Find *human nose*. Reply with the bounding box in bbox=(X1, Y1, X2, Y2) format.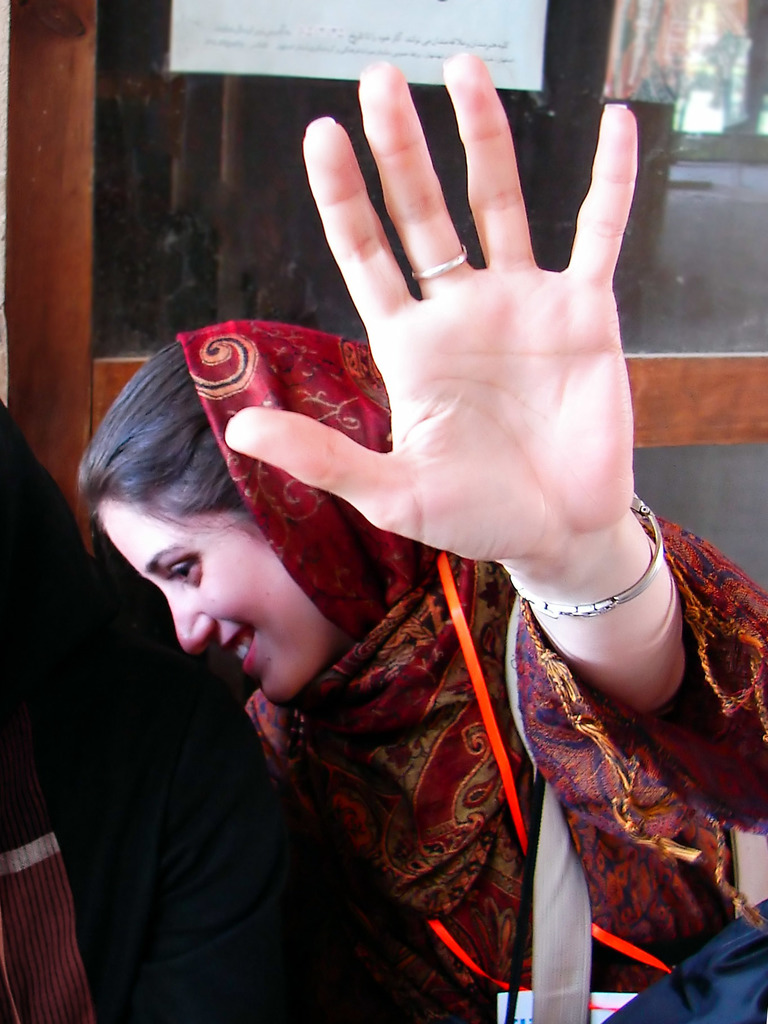
bbox=(159, 586, 217, 655).
